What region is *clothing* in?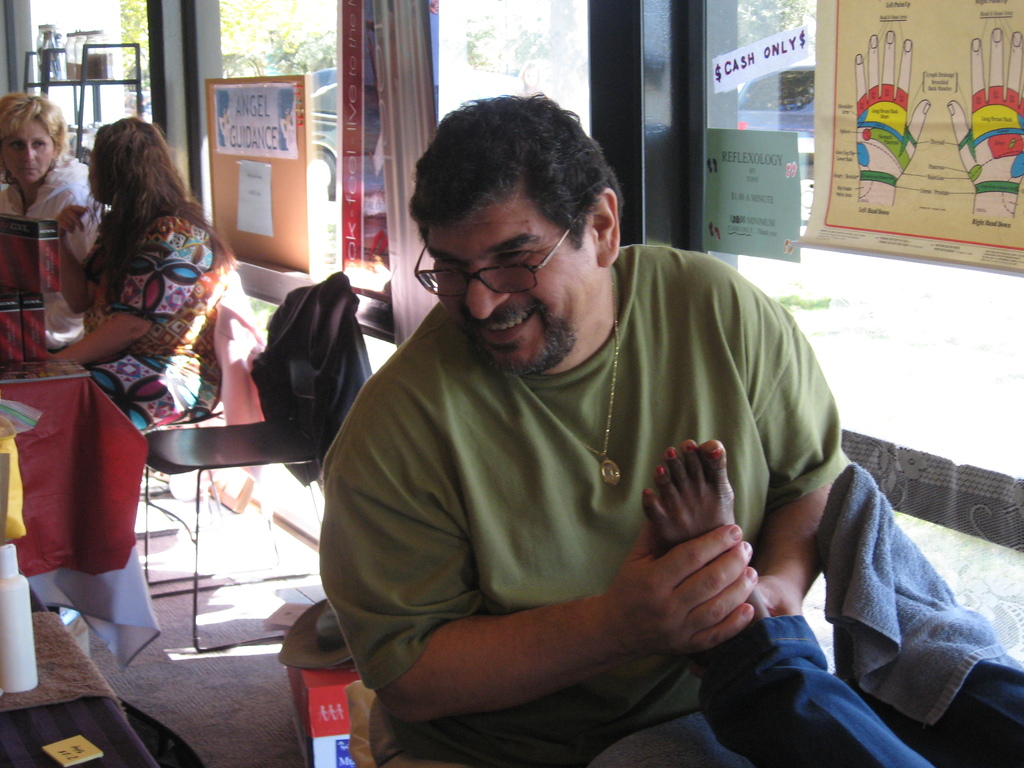
crop(693, 614, 1023, 767).
